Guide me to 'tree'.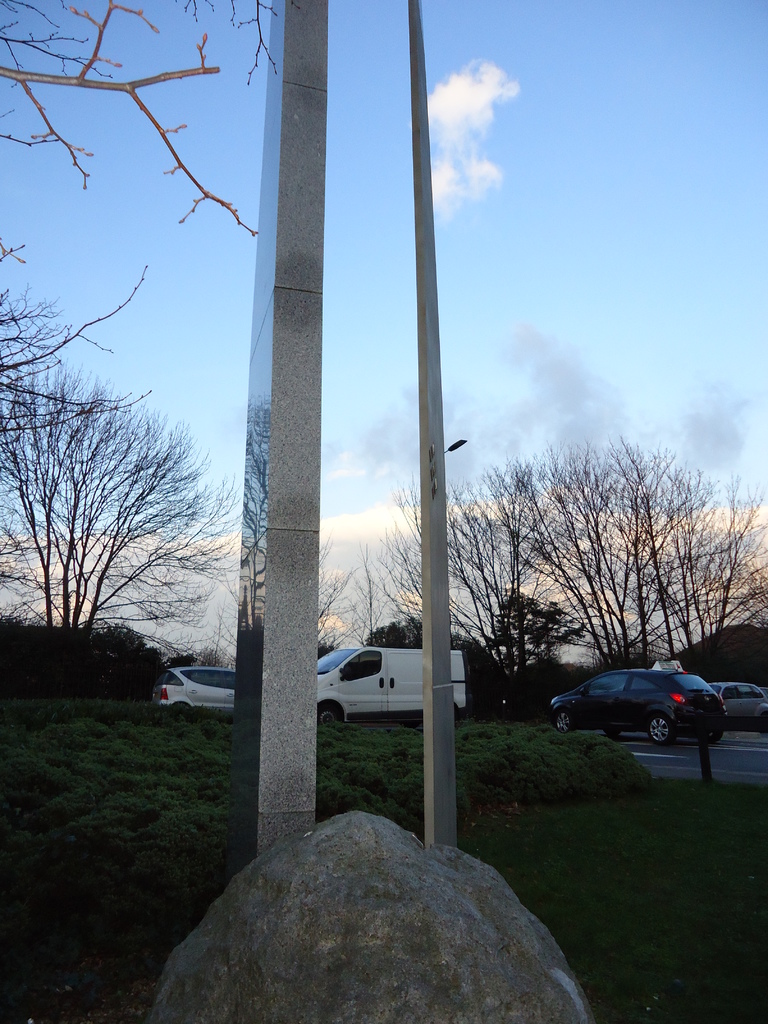
Guidance: x1=381, y1=452, x2=557, y2=676.
